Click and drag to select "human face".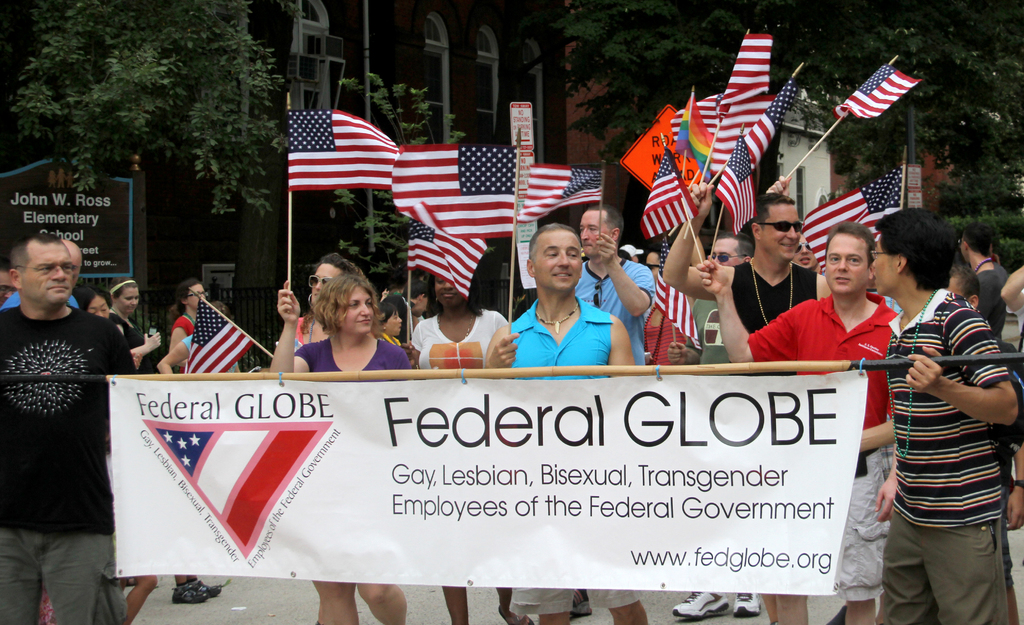
Selection: Rect(645, 253, 660, 280).
